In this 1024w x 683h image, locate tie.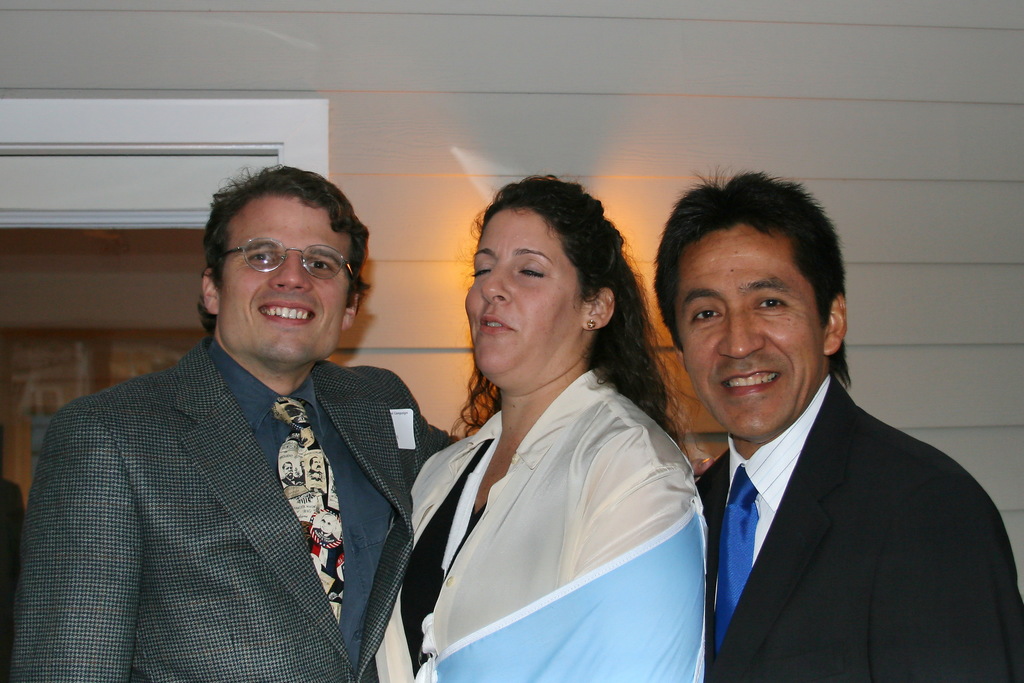
Bounding box: 717 465 755 659.
